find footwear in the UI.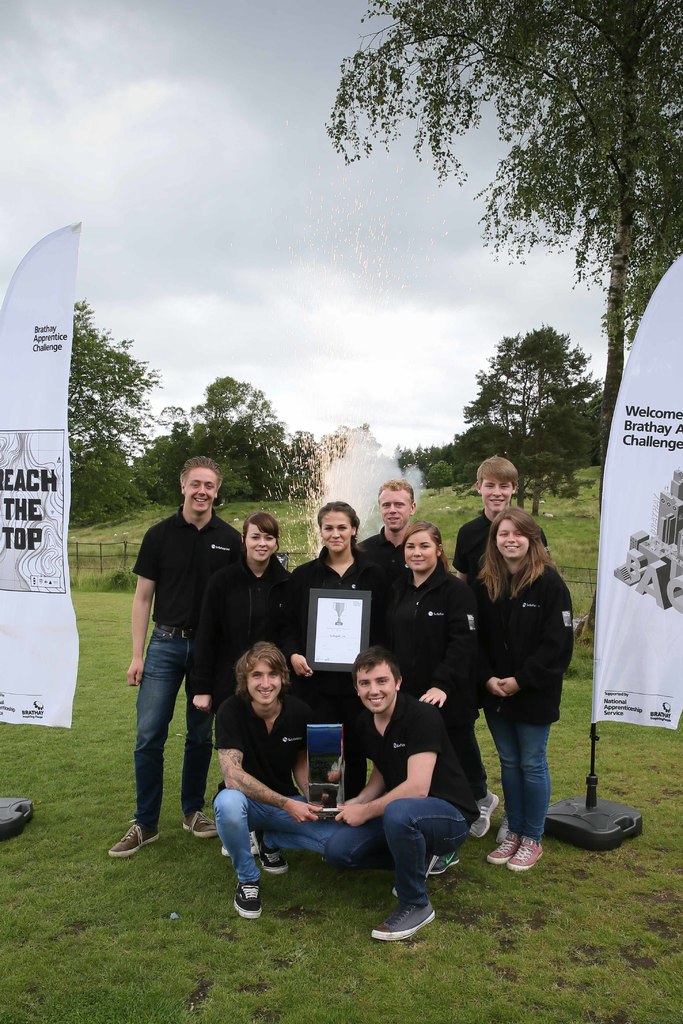
UI element at detection(177, 813, 213, 835).
